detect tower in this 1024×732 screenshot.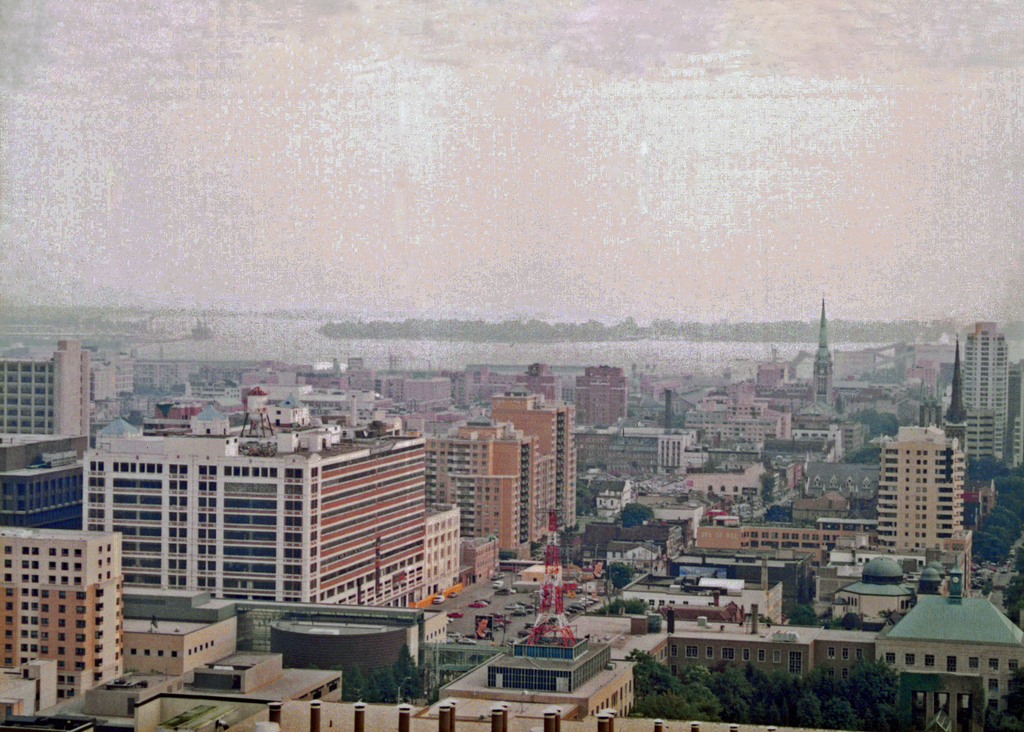
Detection: region(343, 350, 374, 389).
